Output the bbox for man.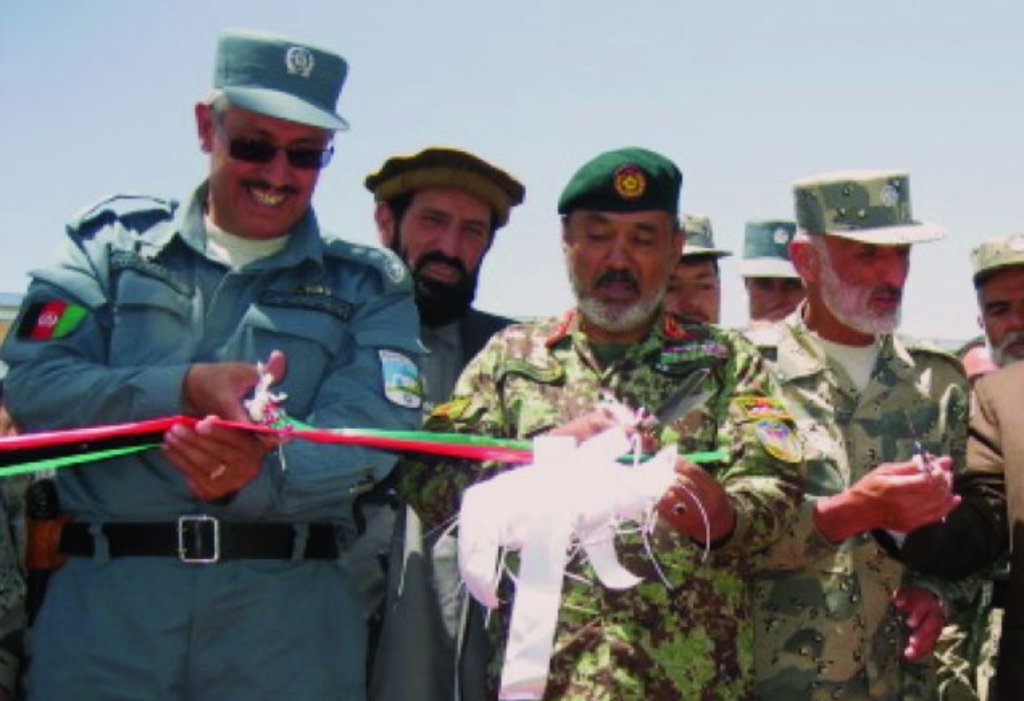
crop(748, 172, 977, 693).
